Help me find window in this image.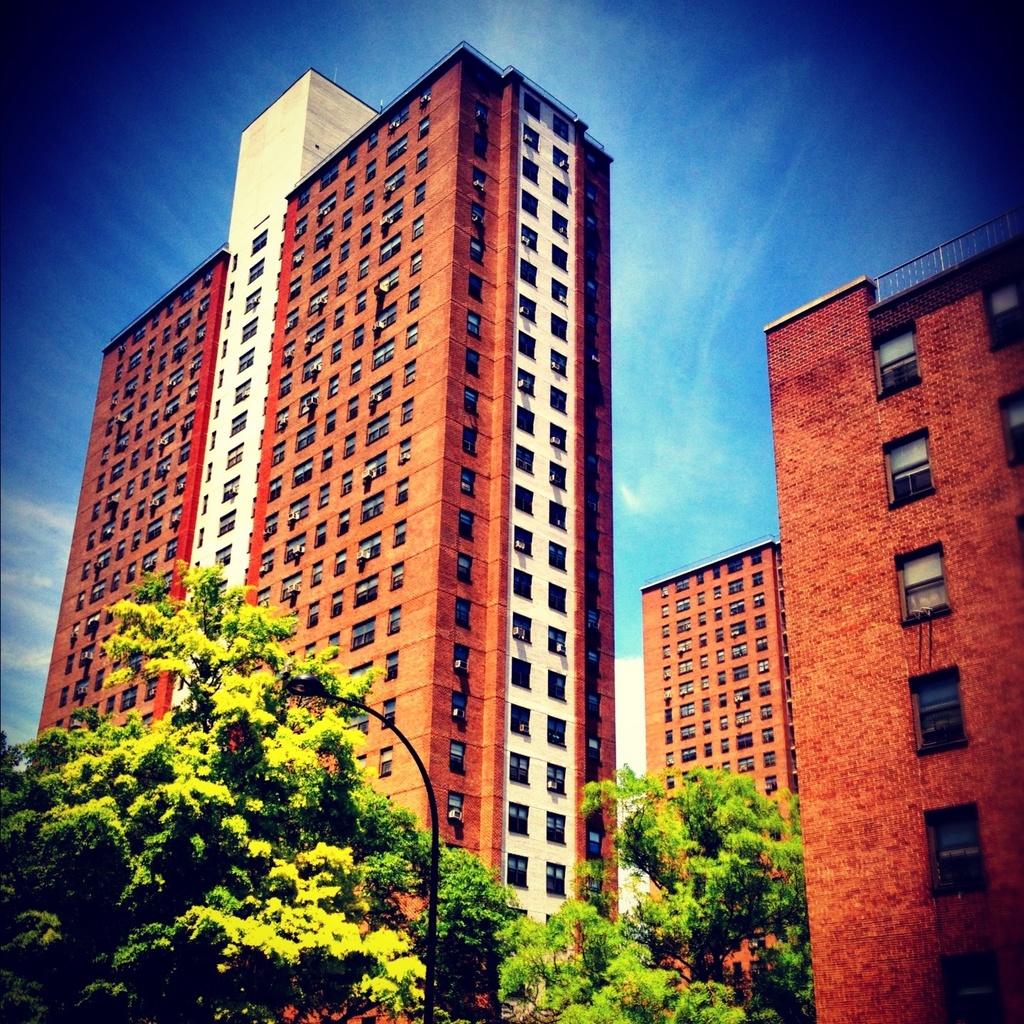
Found it: bbox=(91, 583, 103, 602).
